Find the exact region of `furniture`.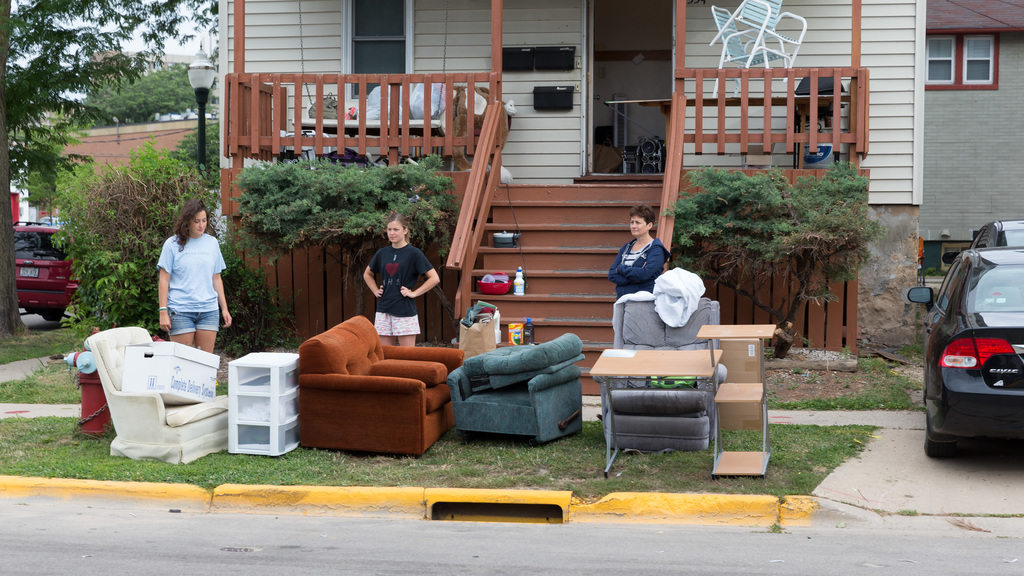
Exact region: bbox=[712, 6, 790, 99].
